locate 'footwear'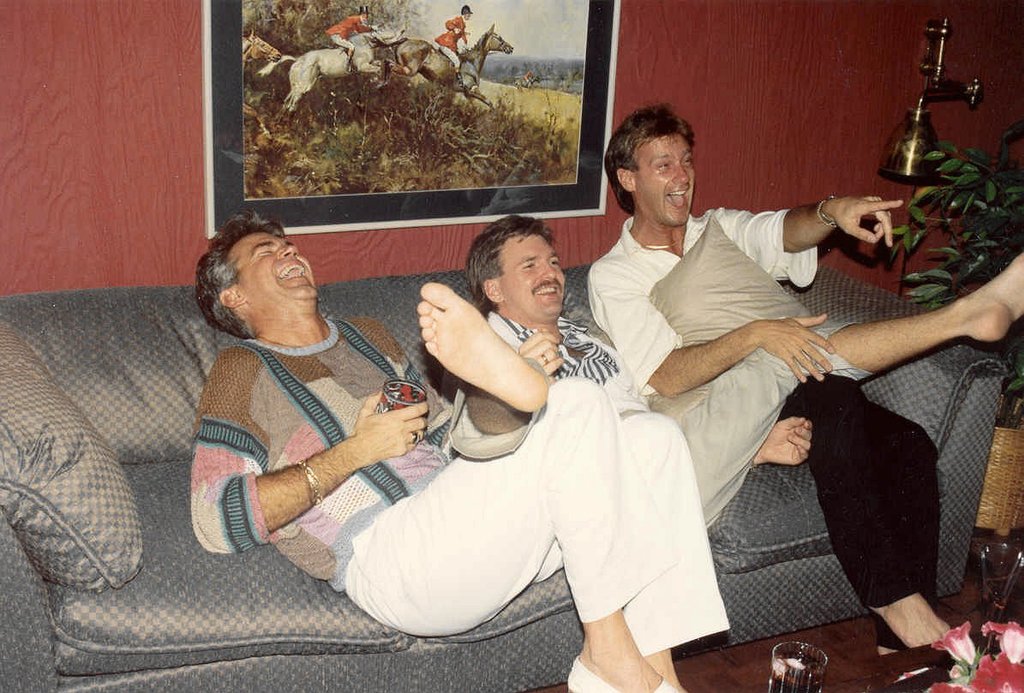
(566, 656, 680, 692)
